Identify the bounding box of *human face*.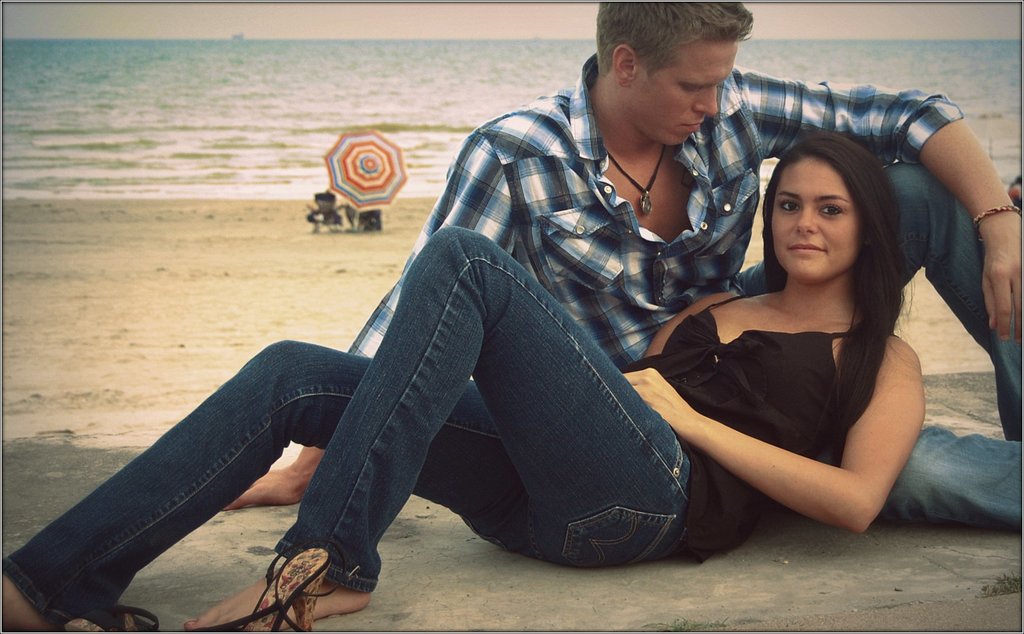
[634,40,733,146].
